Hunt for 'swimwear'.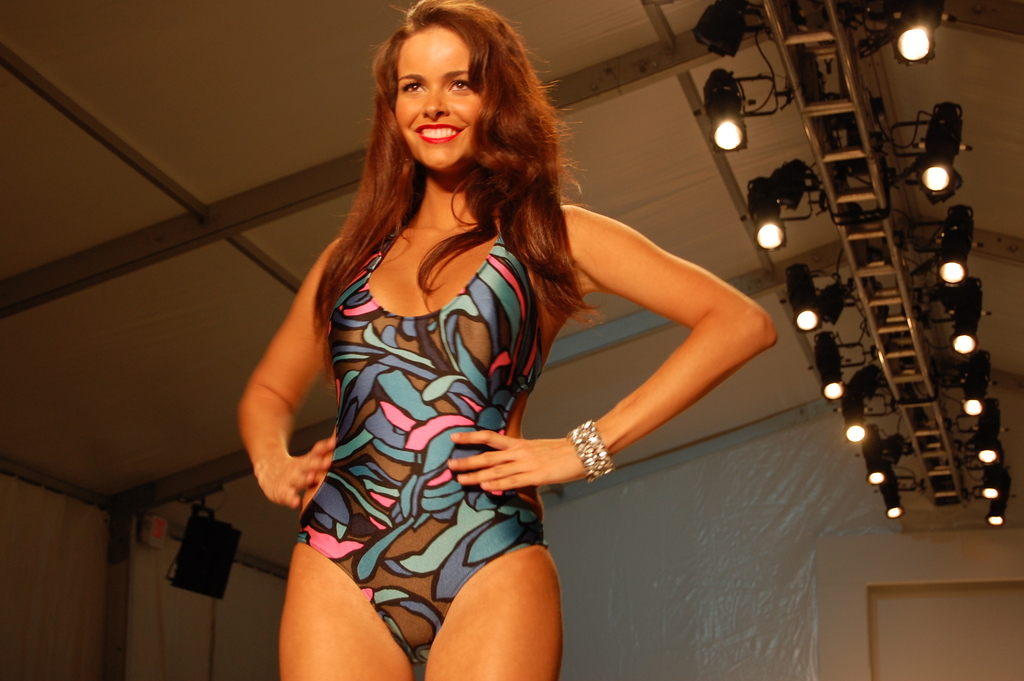
Hunted down at bbox=(292, 229, 559, 675).
